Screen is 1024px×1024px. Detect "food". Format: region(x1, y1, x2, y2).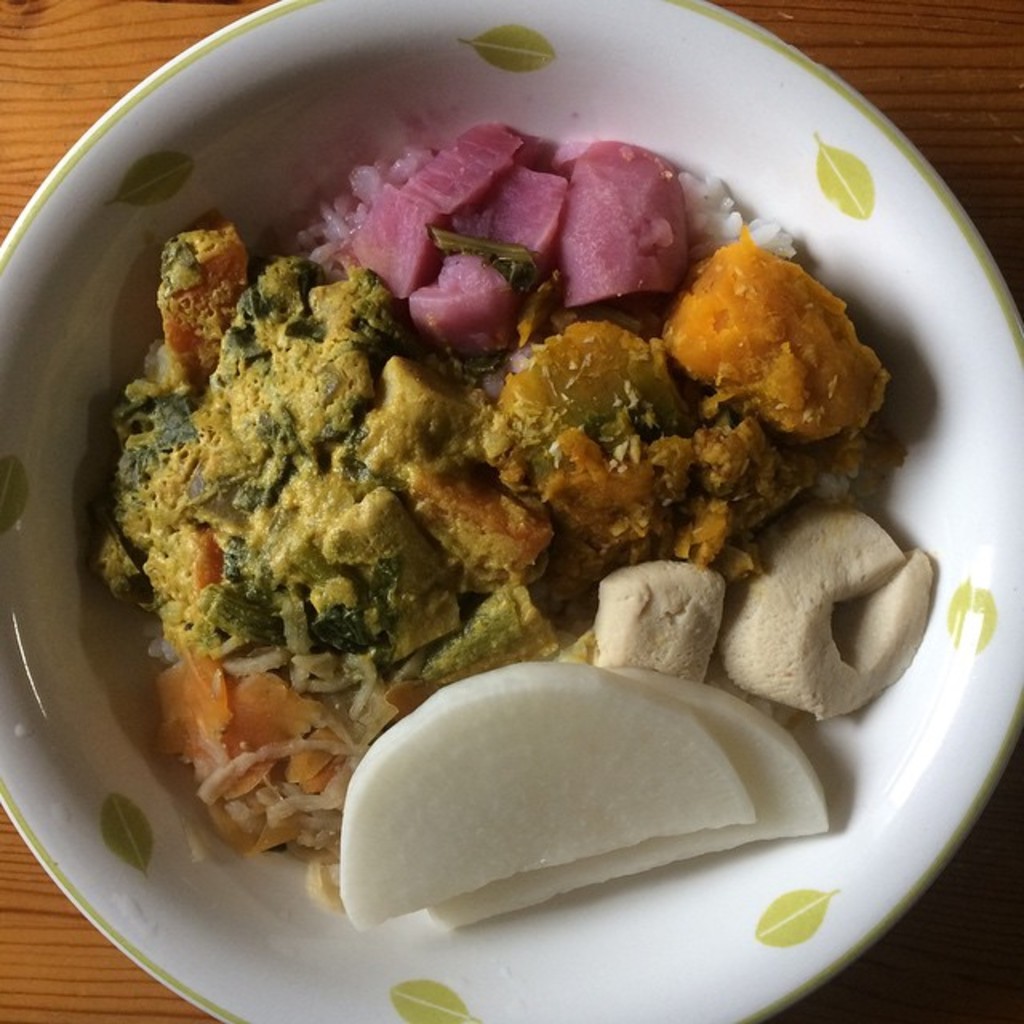
region(422, 669, 827, 938).
